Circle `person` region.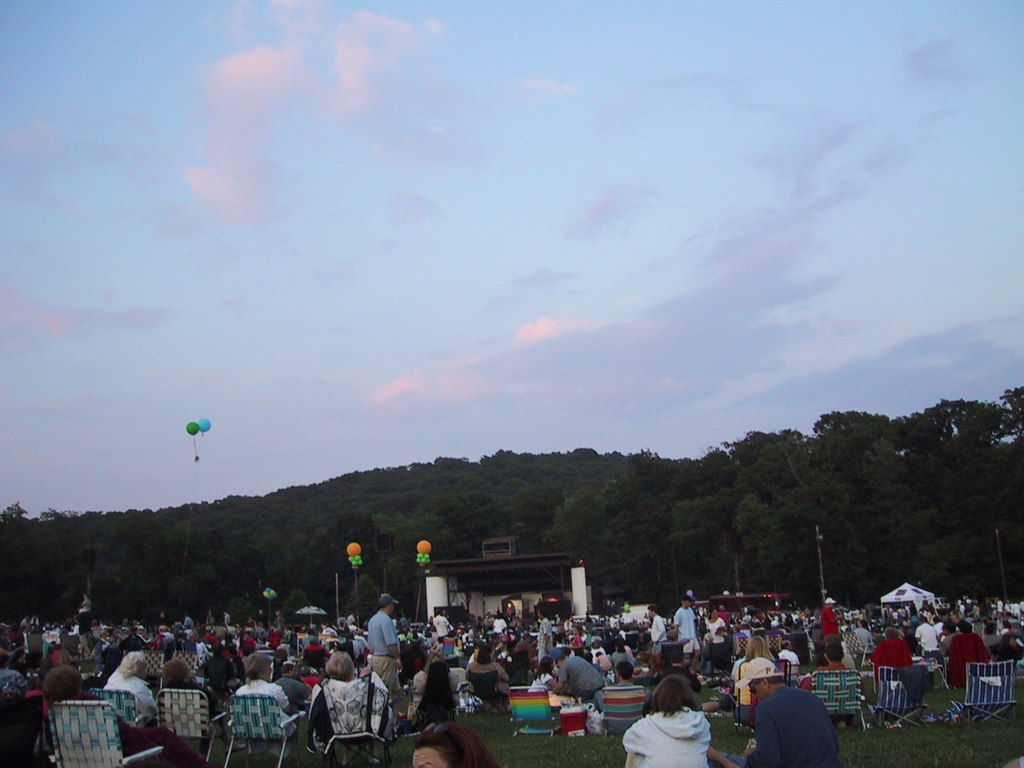
Region: (942, 621, 959, 644).
